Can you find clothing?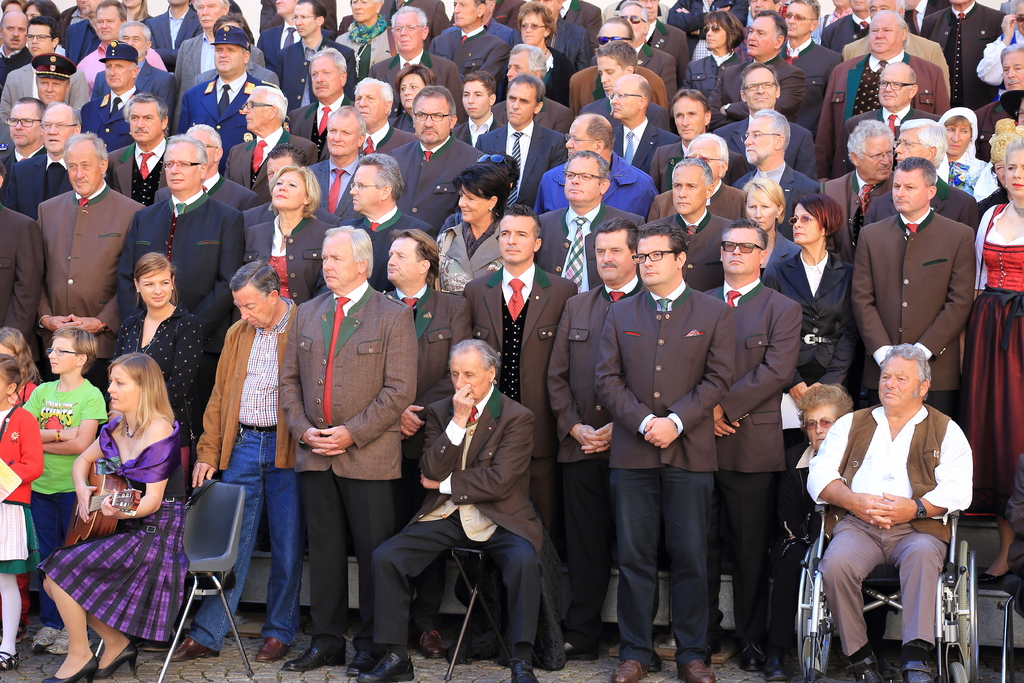
Yes, bounding box: (x1=490, y1=92, x2=571, y2=137).
